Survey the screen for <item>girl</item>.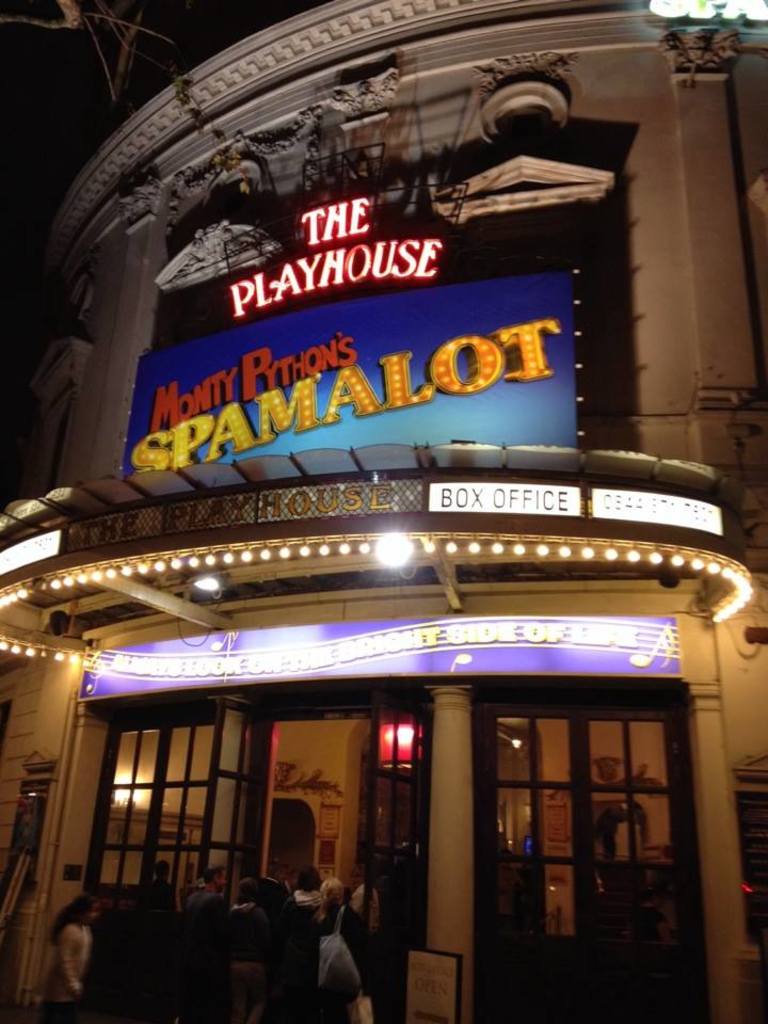
Survey found: (43,889,101,1023).
